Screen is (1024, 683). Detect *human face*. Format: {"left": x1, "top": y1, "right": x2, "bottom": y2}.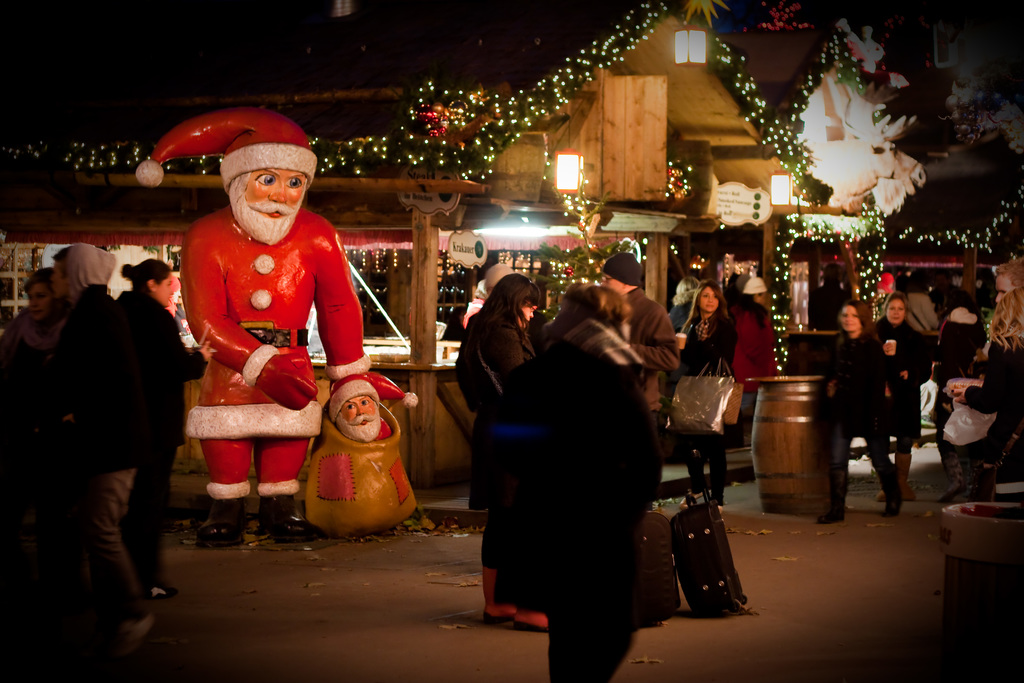
{"left": 522, "top": 299, "right": 536, "bottom": 331}.
